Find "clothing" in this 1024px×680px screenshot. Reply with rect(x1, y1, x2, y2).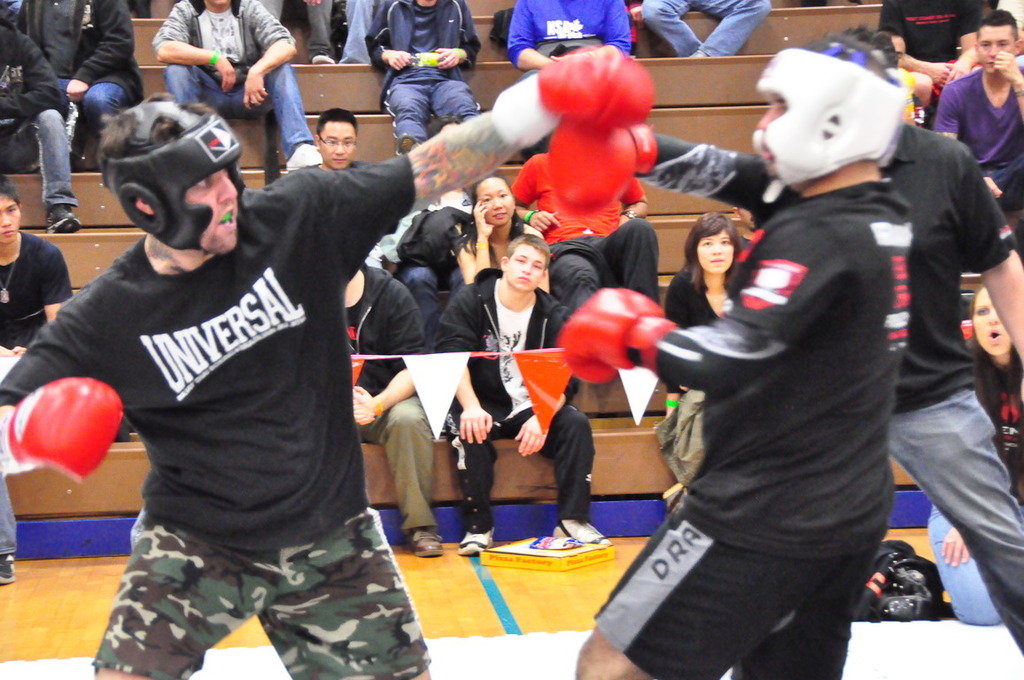
rect(935, 67, 1023, 211).
